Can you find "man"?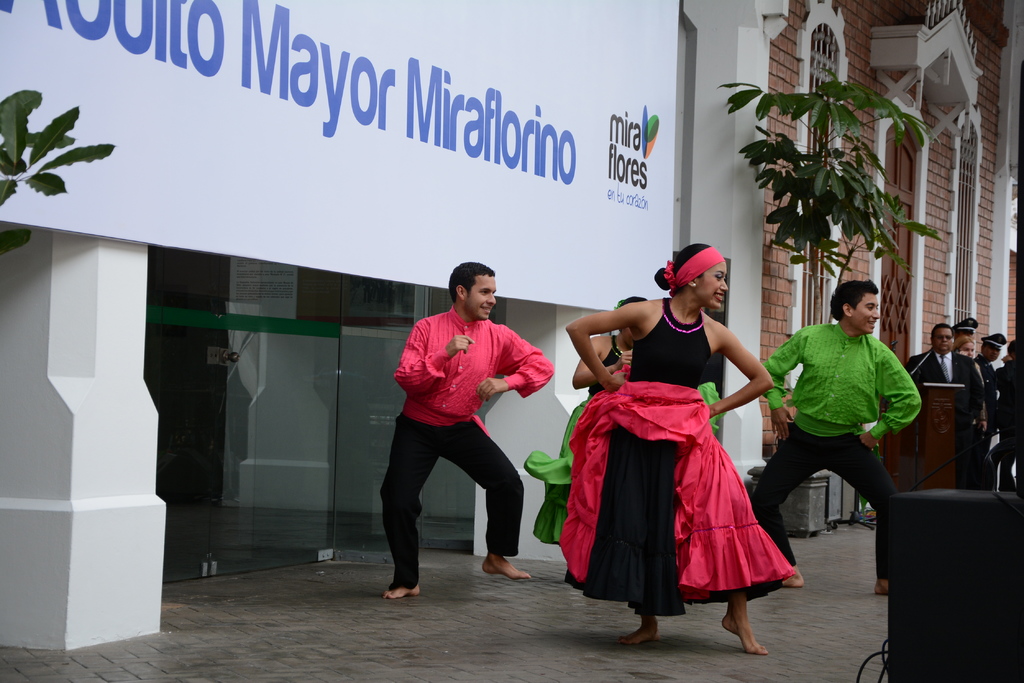
Yes, bounding box: [left=749, top=277, right=921, bottom=600].
